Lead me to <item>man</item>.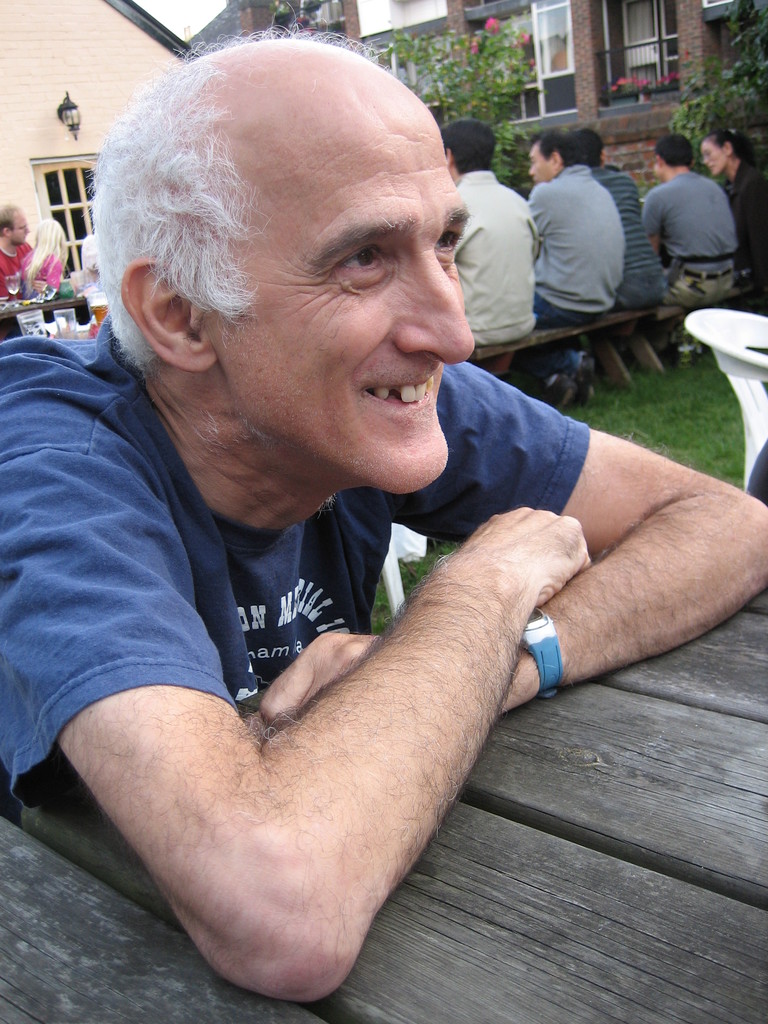
Lead to x1=518 y1=125 x2=627 y2=410.
